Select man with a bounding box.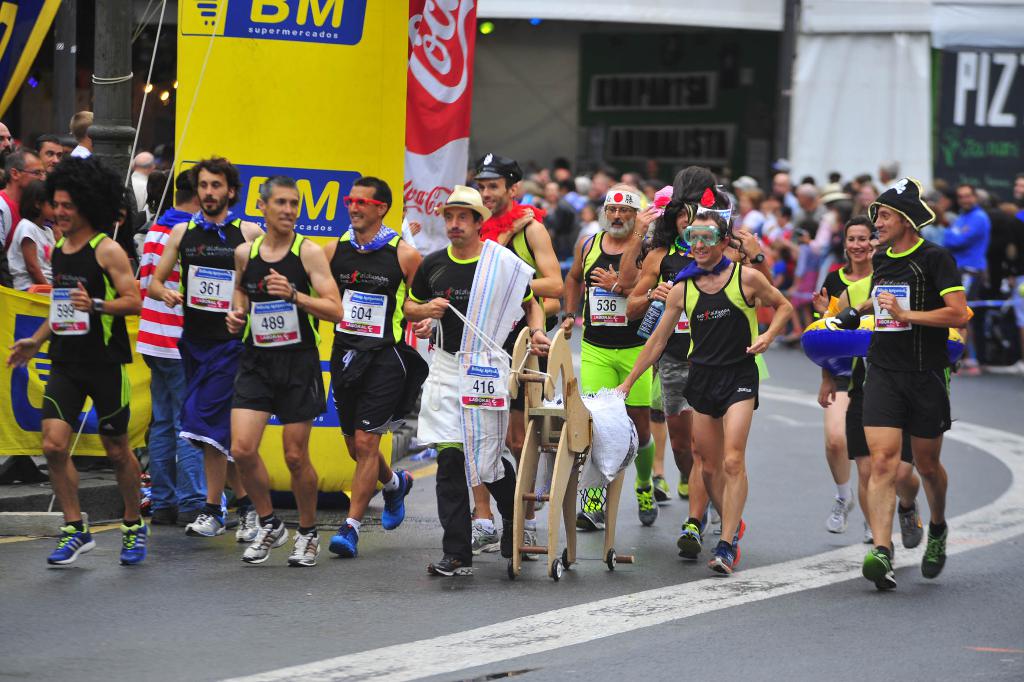
box=[399, 179, 548, 585].
